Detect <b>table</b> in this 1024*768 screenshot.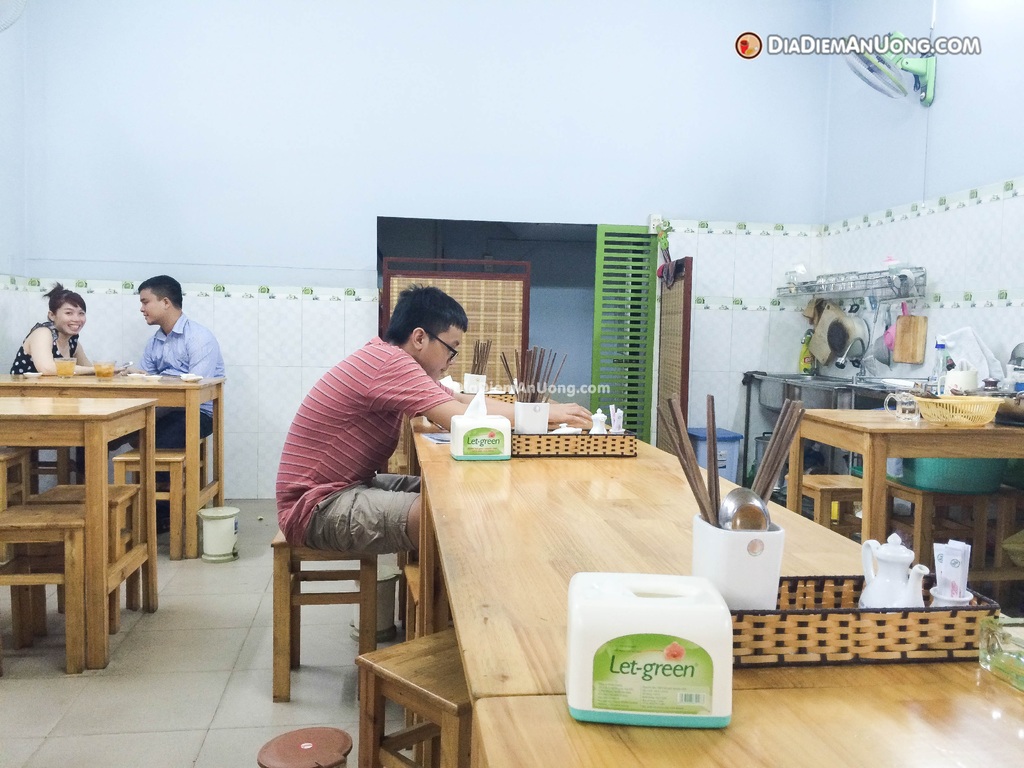
Detection: 753:394:1023:580.
